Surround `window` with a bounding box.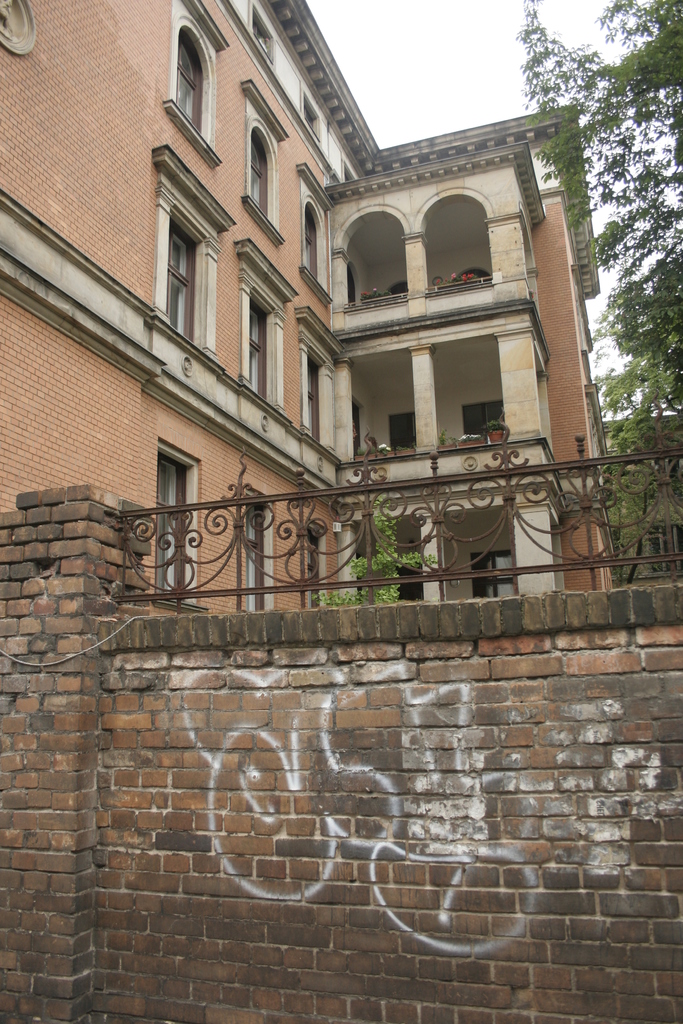
[156, 440, 210, 612].
